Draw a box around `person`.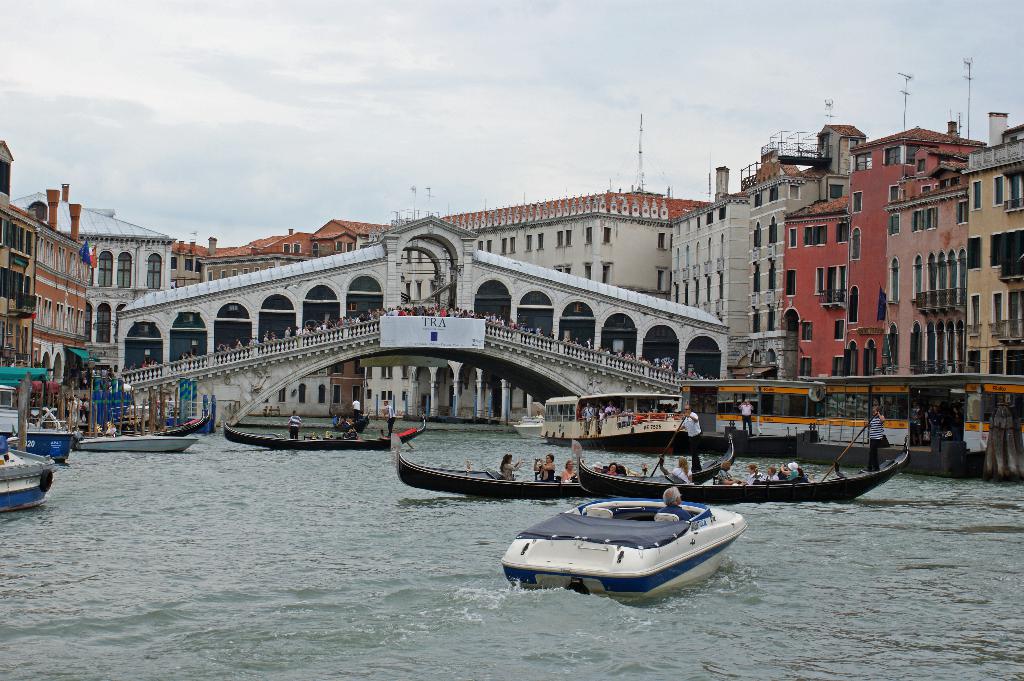
locate(740, 396, 762, 432).
